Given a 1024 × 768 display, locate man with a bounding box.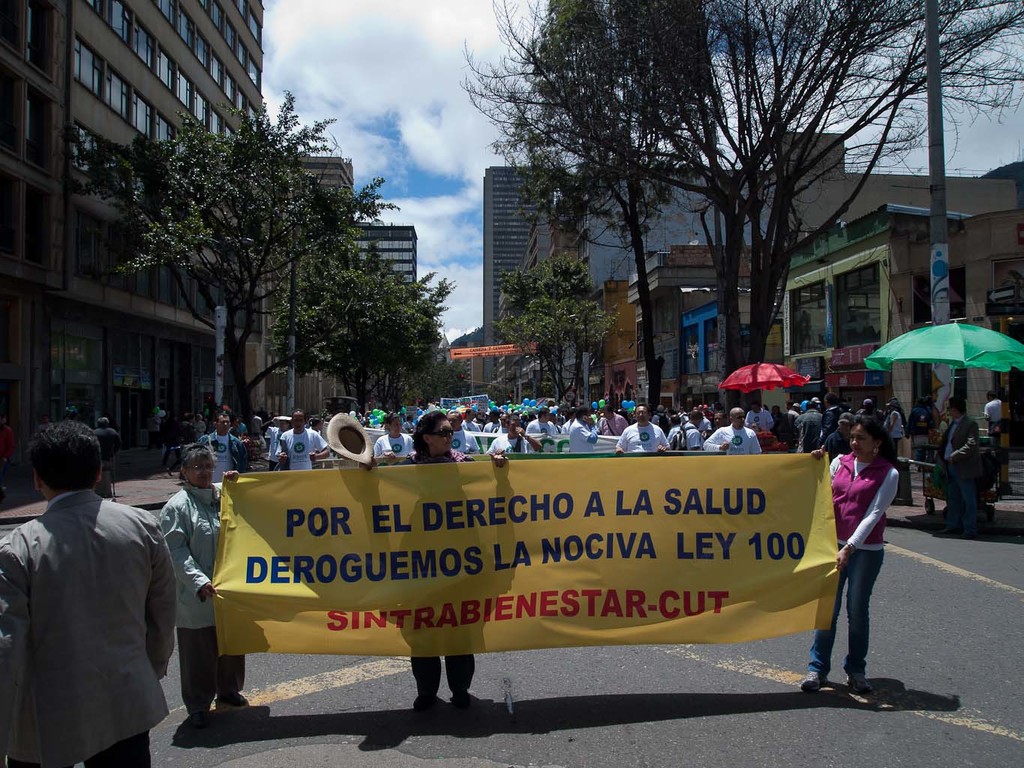
Located: BBox(194, 410, 252, 470).
